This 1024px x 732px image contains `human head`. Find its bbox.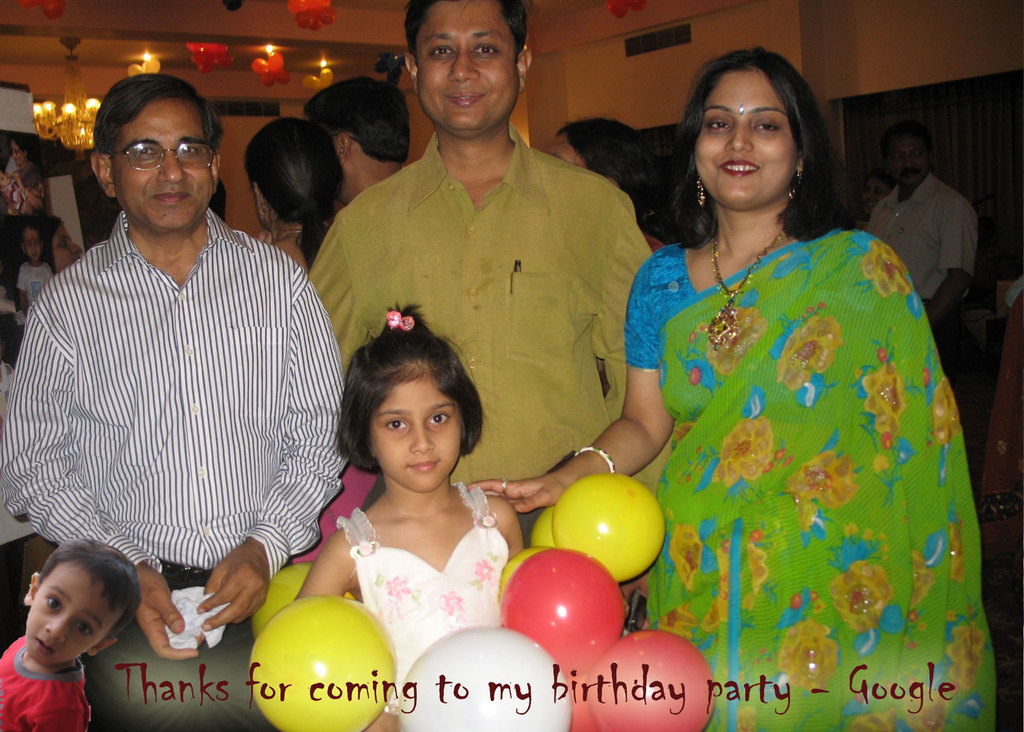
{"x1": 545, "y1": 120, "x2": 666, "y2": 231}.
